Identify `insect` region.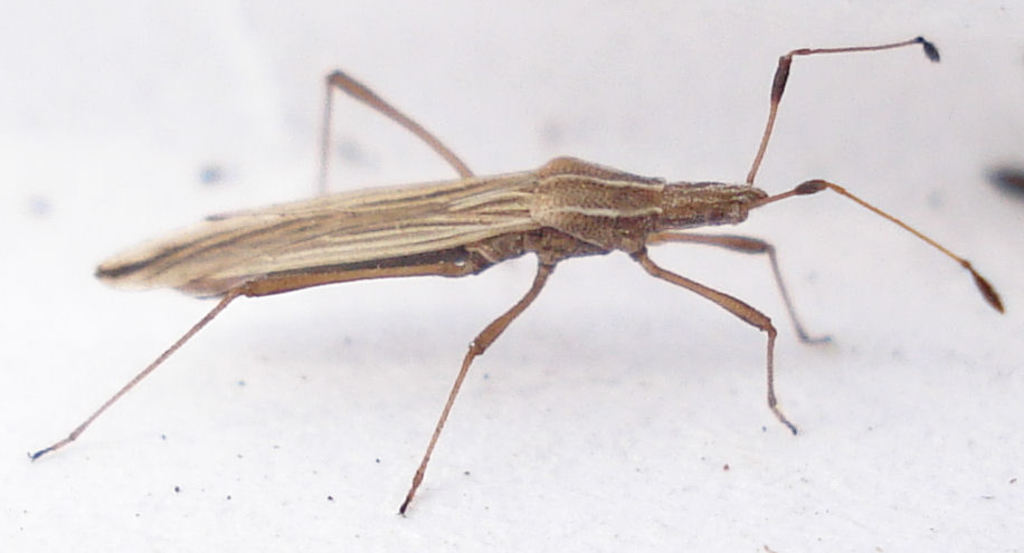
Region: bbox=(27, 30, 1011, 515).
